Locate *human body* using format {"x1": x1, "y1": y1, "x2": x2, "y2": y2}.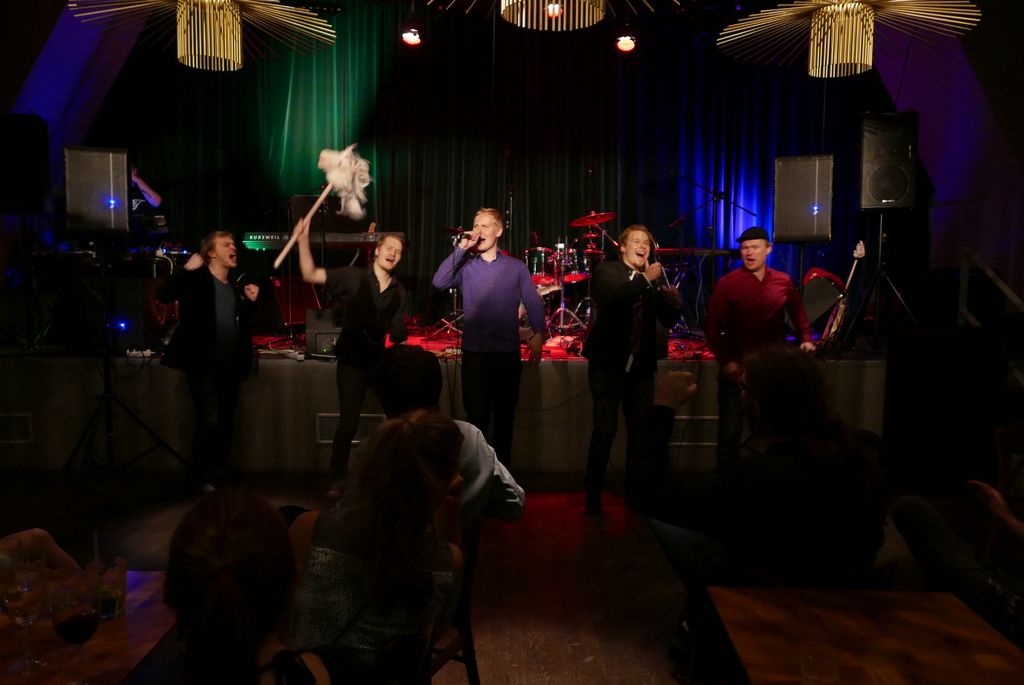
{"x1": 156, "y1": 198, "x2": 253, "y2": 500}.
